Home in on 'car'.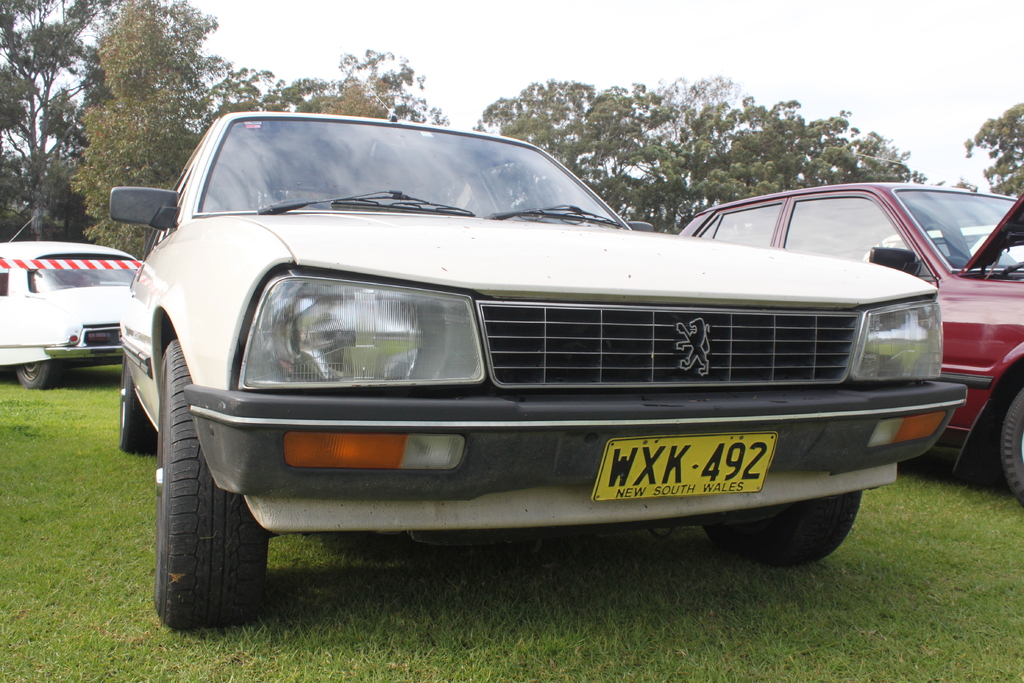
Homed in at left=110, top=110, right=971, bottom=630.
